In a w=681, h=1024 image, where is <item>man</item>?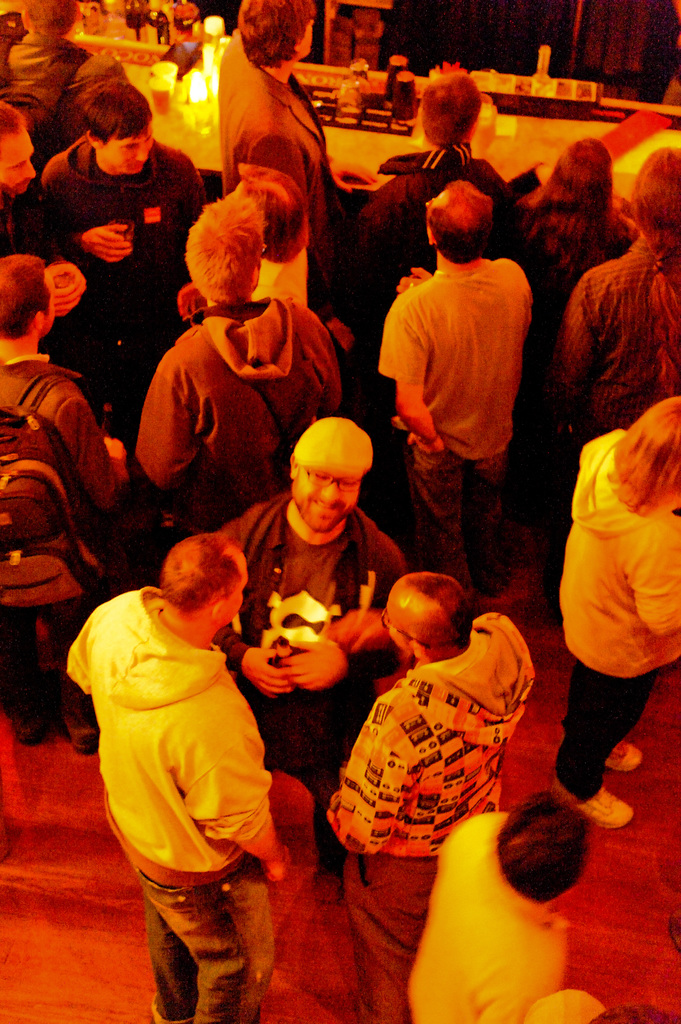
bbox=(369, 172, 549, 593).
